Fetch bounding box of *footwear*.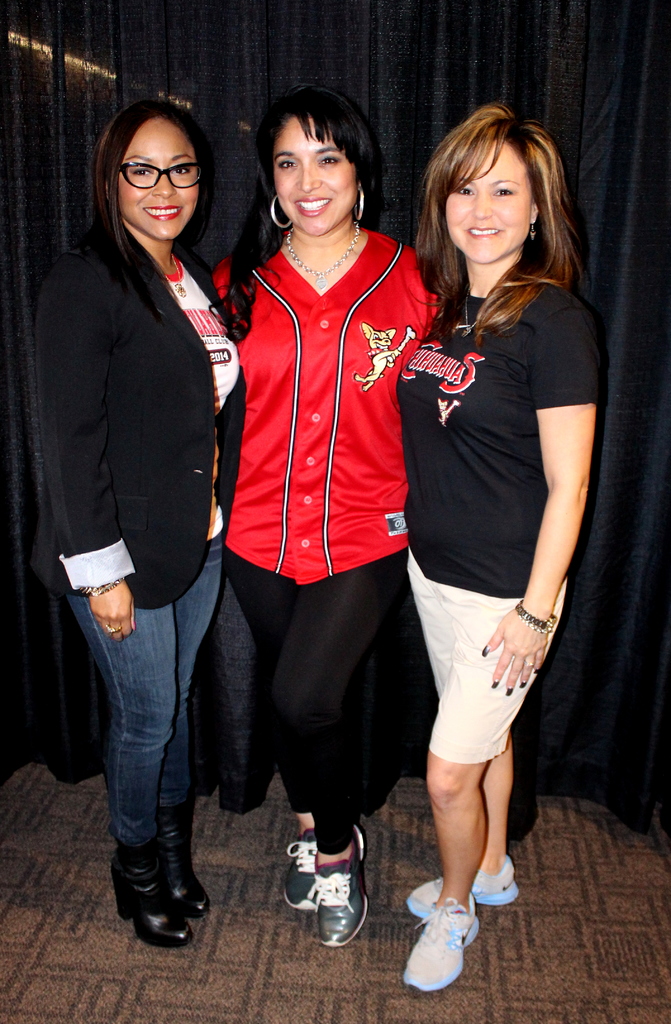
Bbox: BBox(285, 822, 314, 915).
